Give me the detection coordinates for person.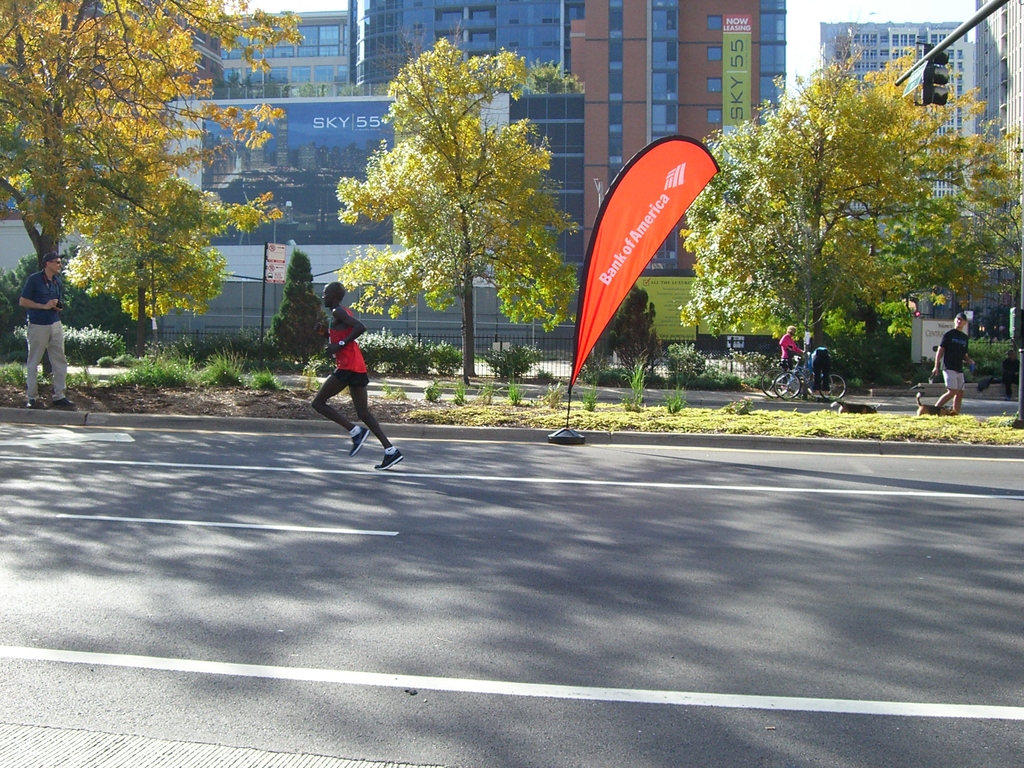
(810, 346, 829, 397).
